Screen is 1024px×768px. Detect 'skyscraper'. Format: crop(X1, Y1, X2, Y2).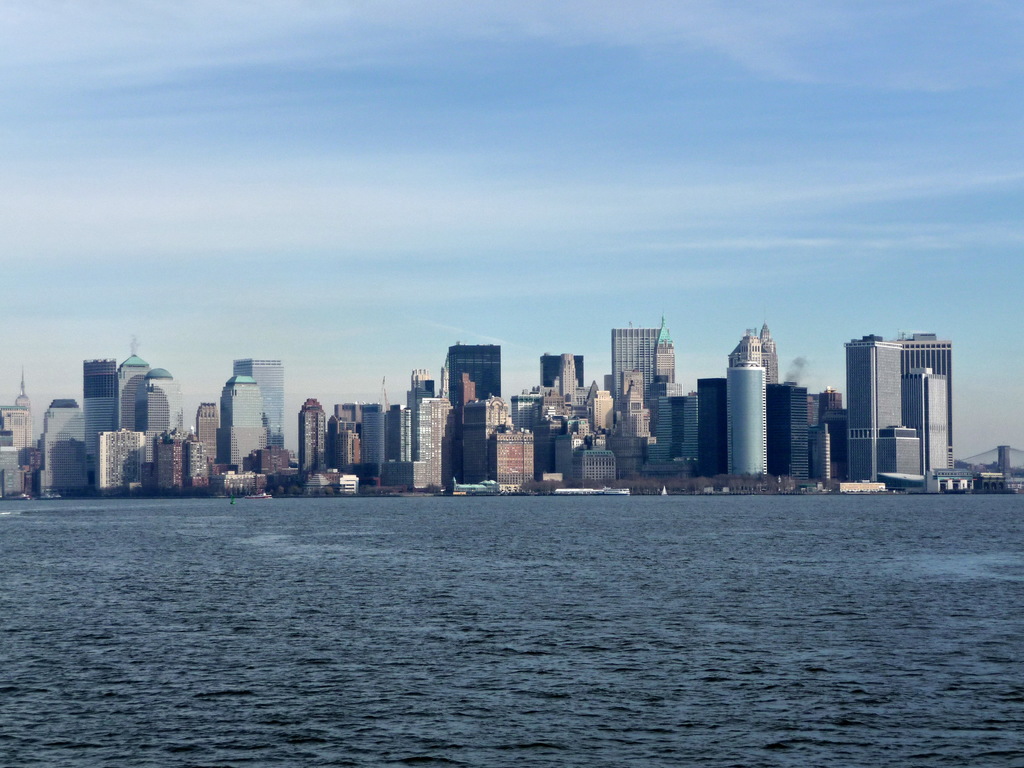
crop(899, 326, 963, 486).
